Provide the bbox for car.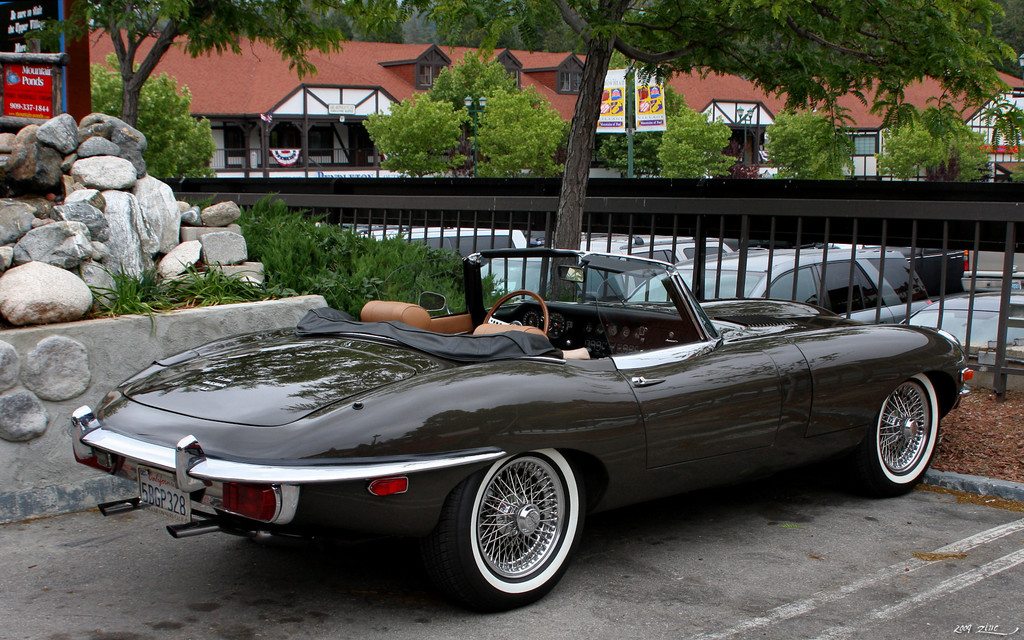
611/235/735/303.
